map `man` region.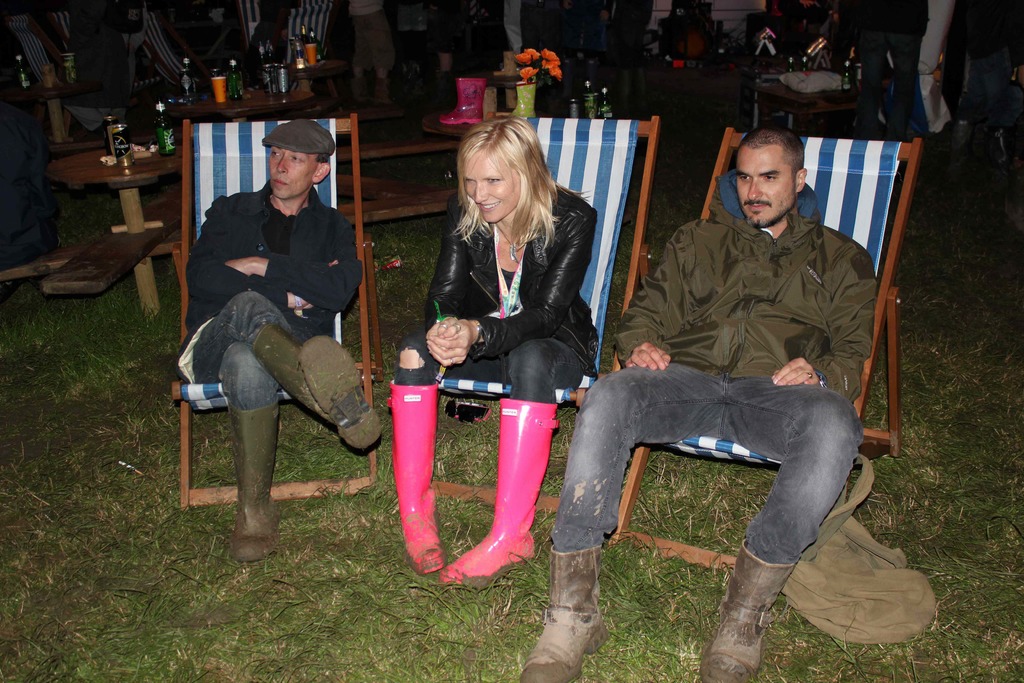
Mapped to <region>578, 122, 902, 650</region>.
